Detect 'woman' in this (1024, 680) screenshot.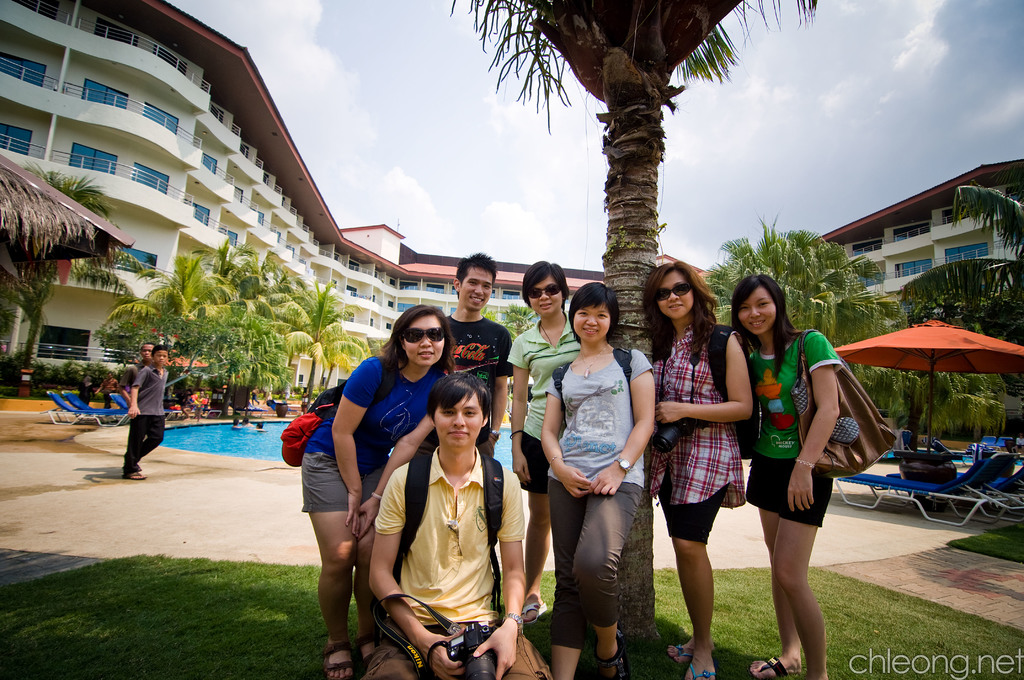
Detection: <bbox>745, 277, 845, 679</bbox>.
